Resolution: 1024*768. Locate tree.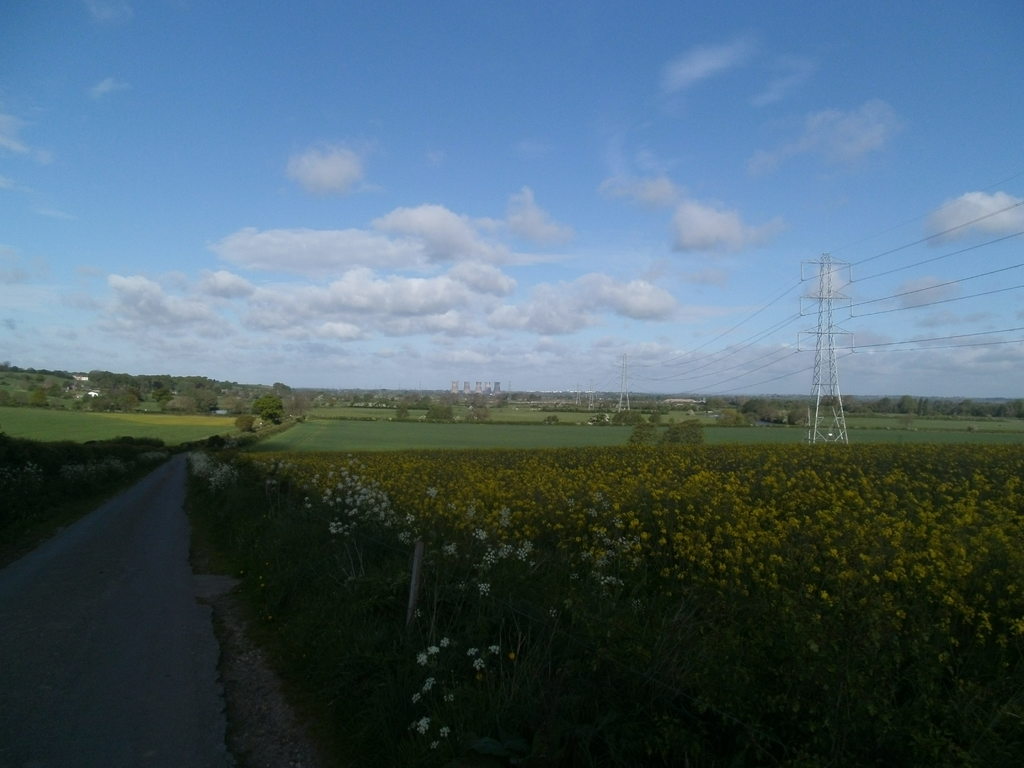
locate(422, 397, 454, 419).
